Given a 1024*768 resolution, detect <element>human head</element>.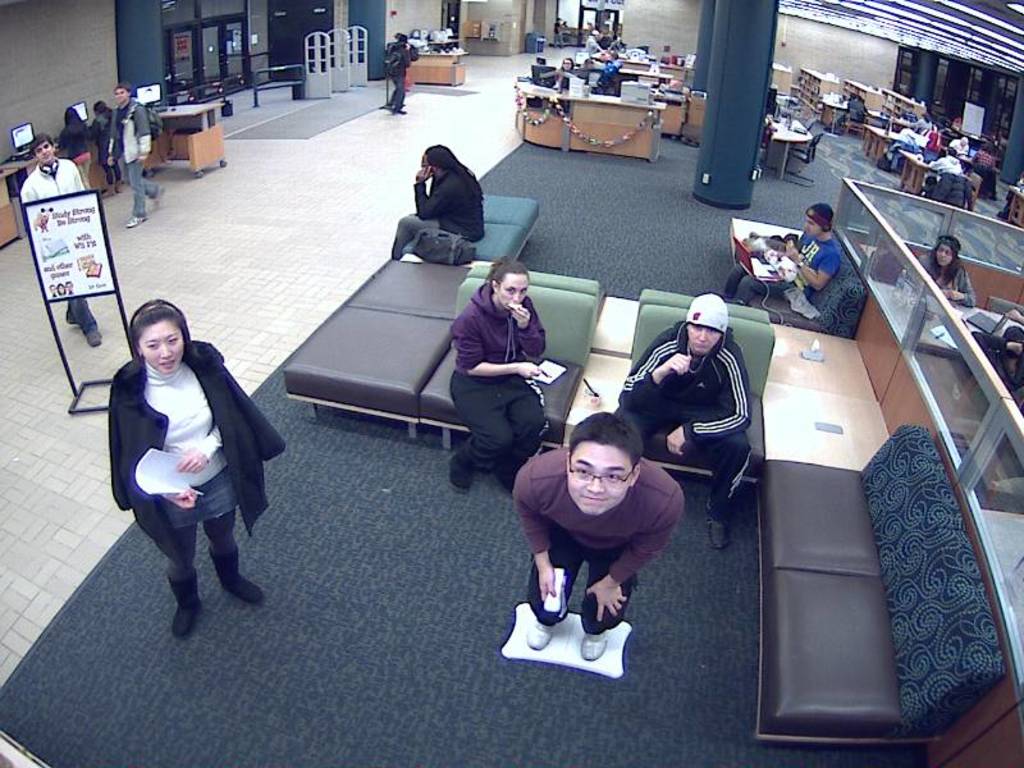
(left=933, top=236, right=963, bottom=266).
